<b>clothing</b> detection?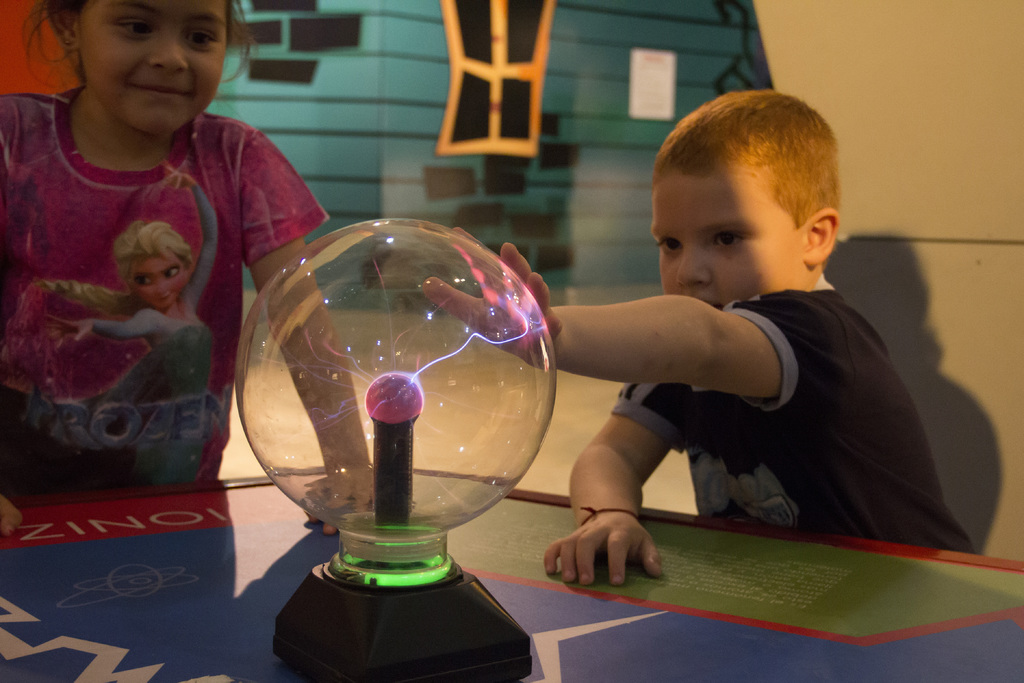
[90,175,242,479]
